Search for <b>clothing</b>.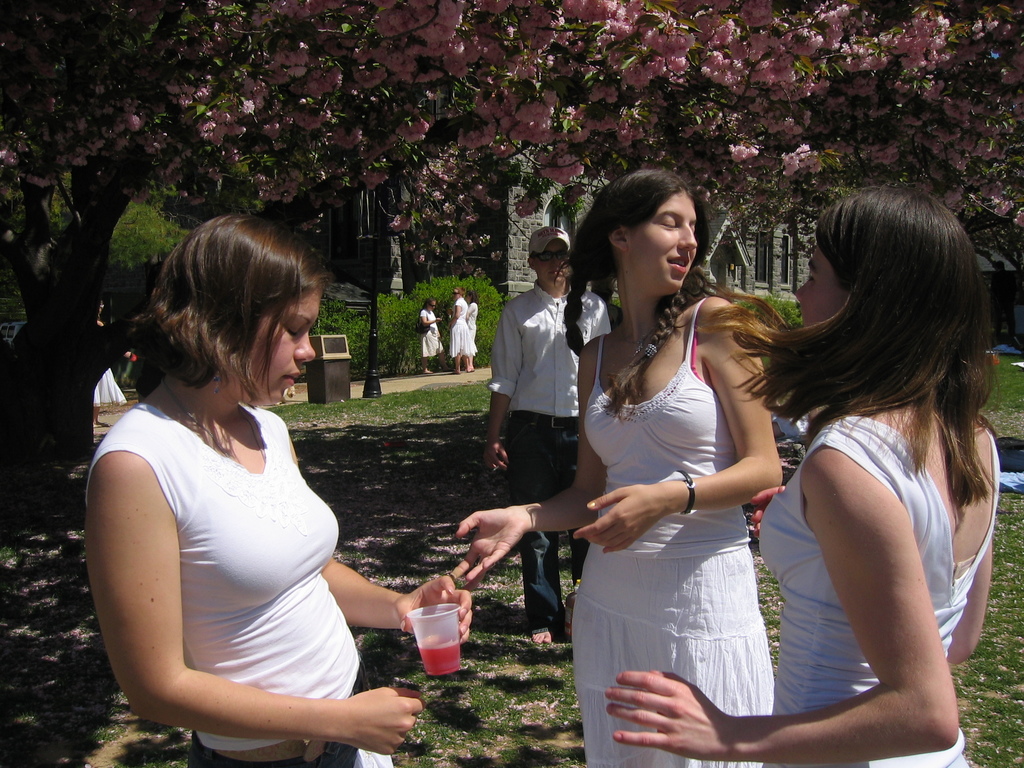
Found at (415, 303, 437, 364).
